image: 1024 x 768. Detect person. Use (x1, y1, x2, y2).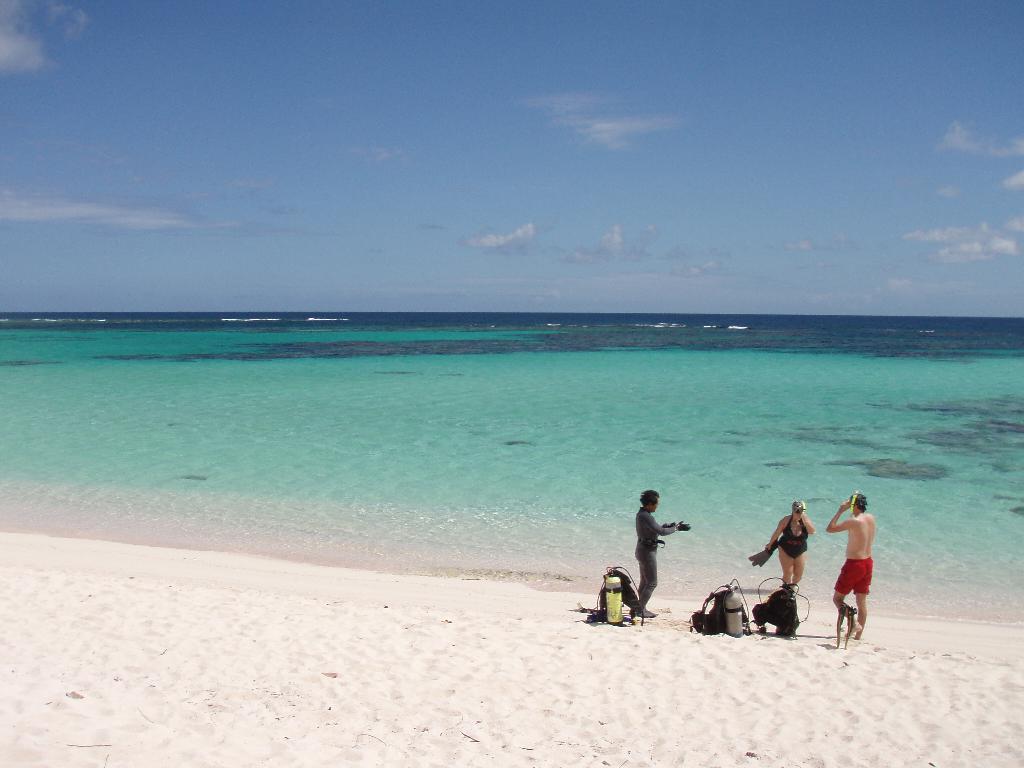
(826, 497, 868, 641).
